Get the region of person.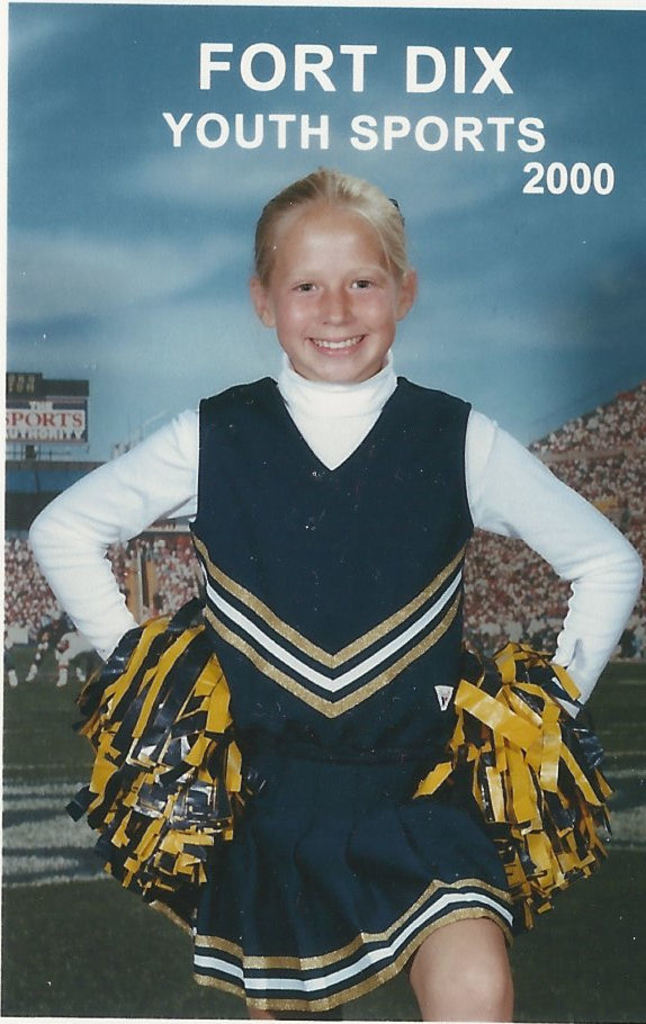
[109,188,605,987].
